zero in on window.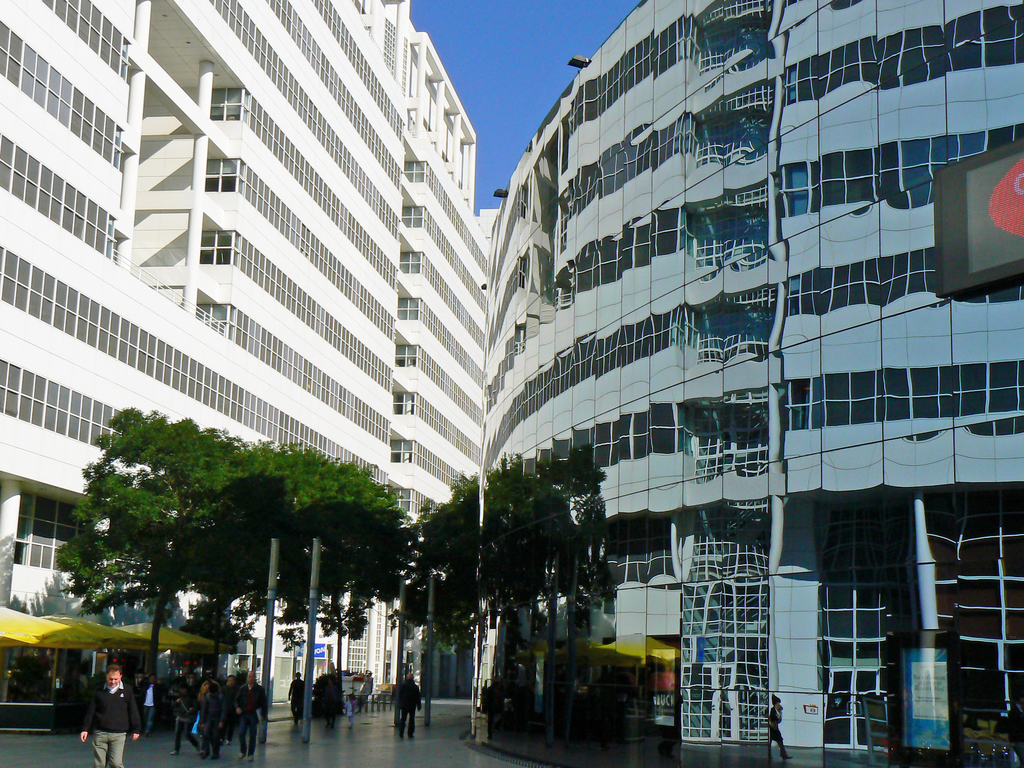
Zeroed in: [x1=390, y1=390, x2=416, y2=417].
